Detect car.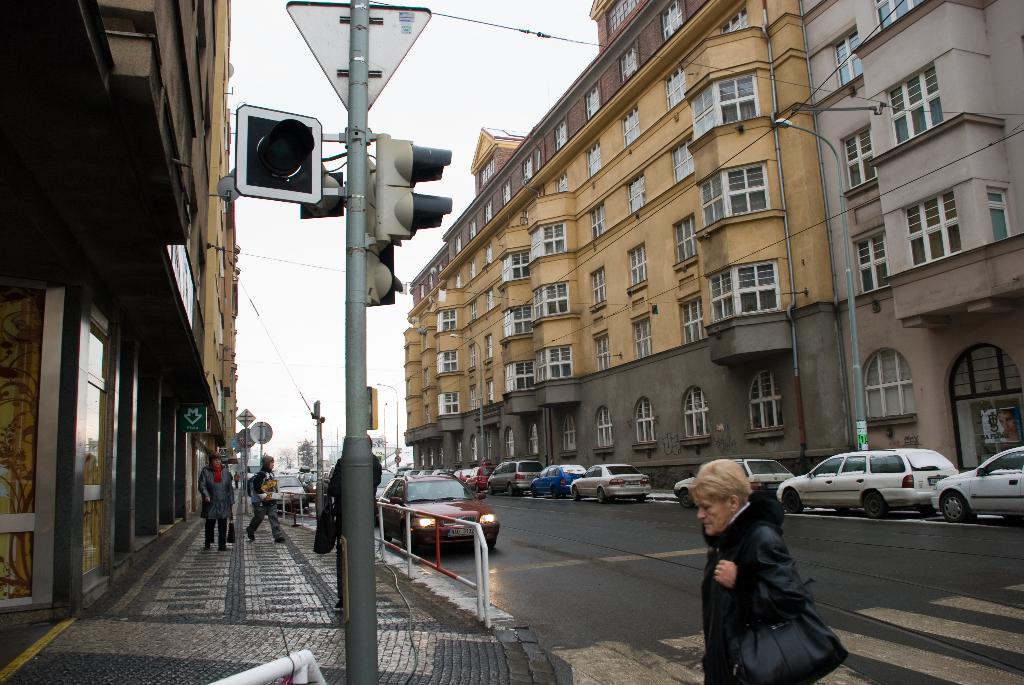
Detected at <box>372,476,500,560</box>.
